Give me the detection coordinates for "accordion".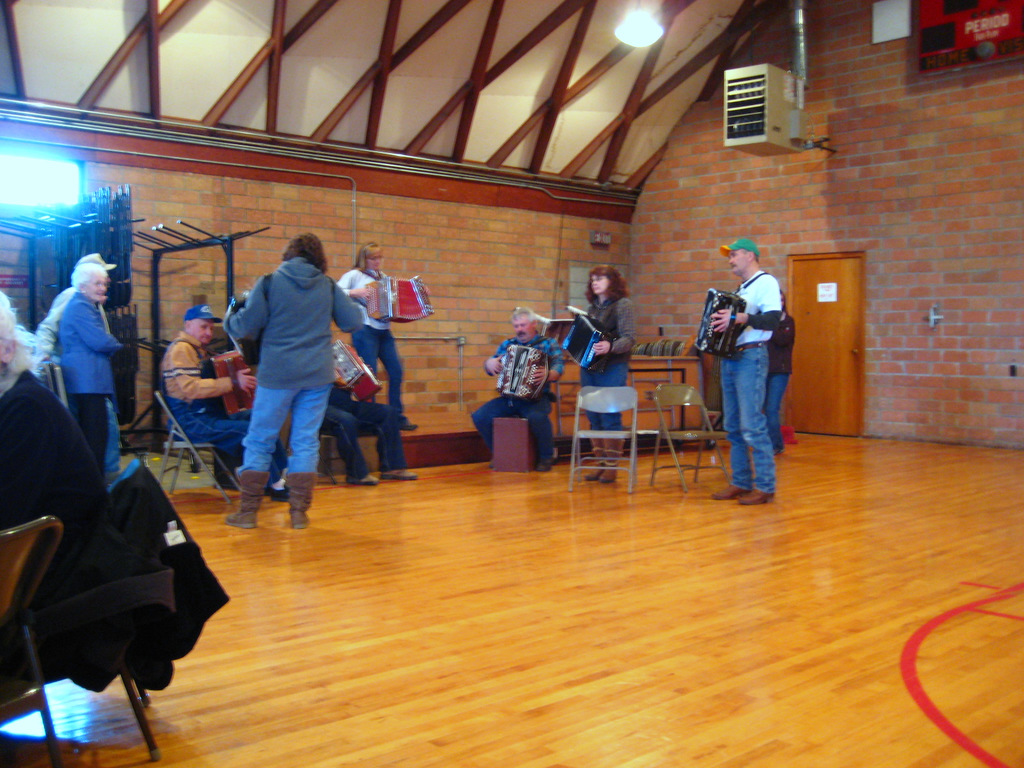
365:280:435:323.
